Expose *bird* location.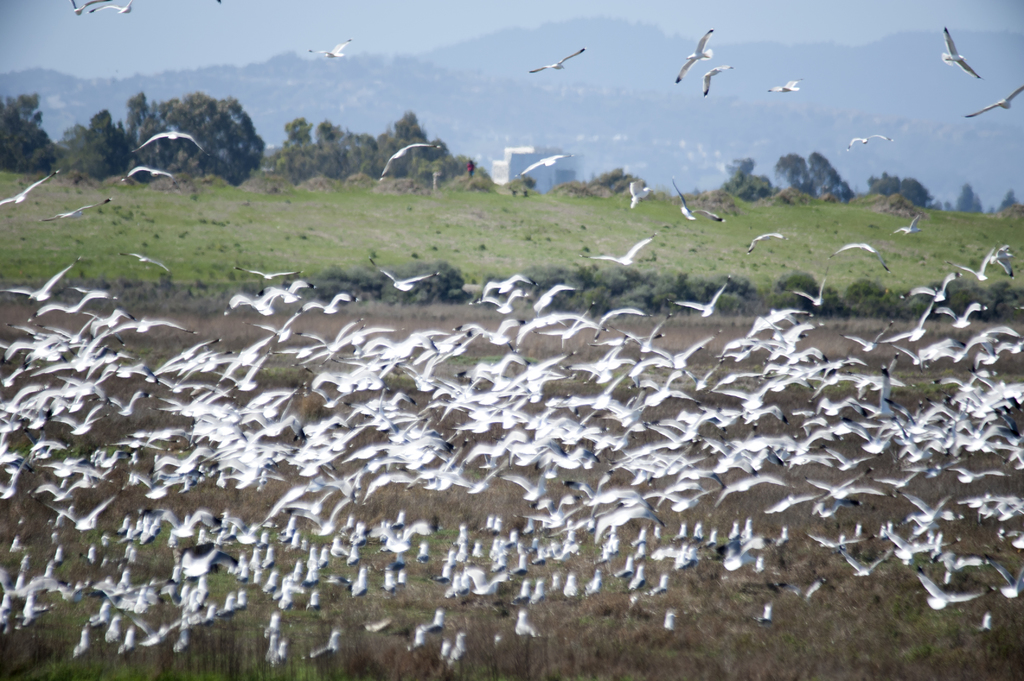
Exposed at 441,629,474,673.
